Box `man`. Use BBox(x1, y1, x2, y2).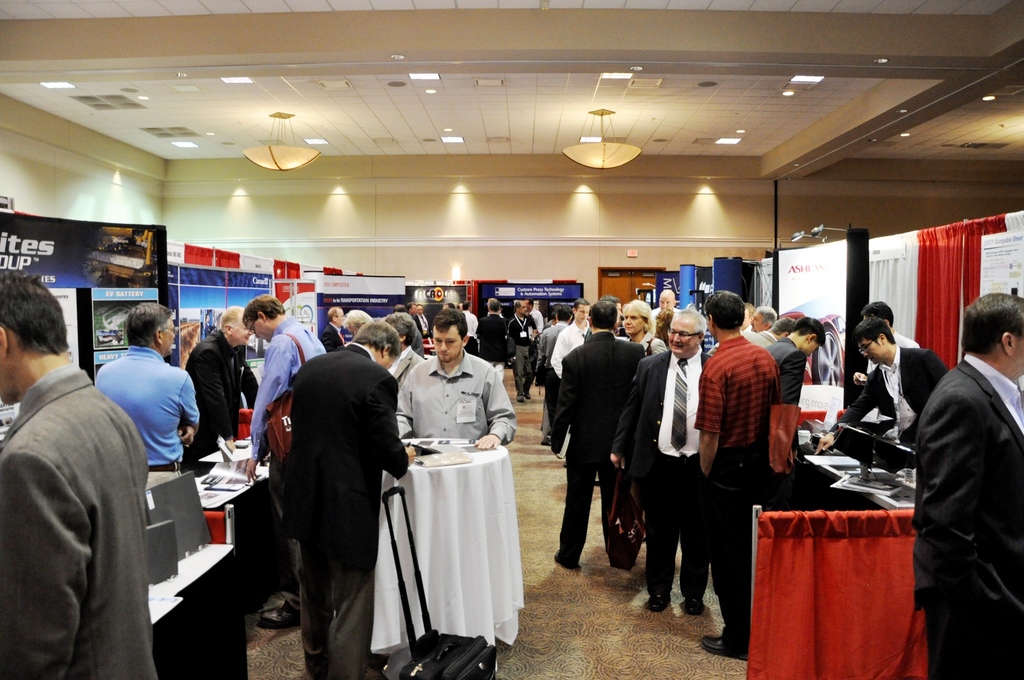
BBox(850, 300, 922, 389).
